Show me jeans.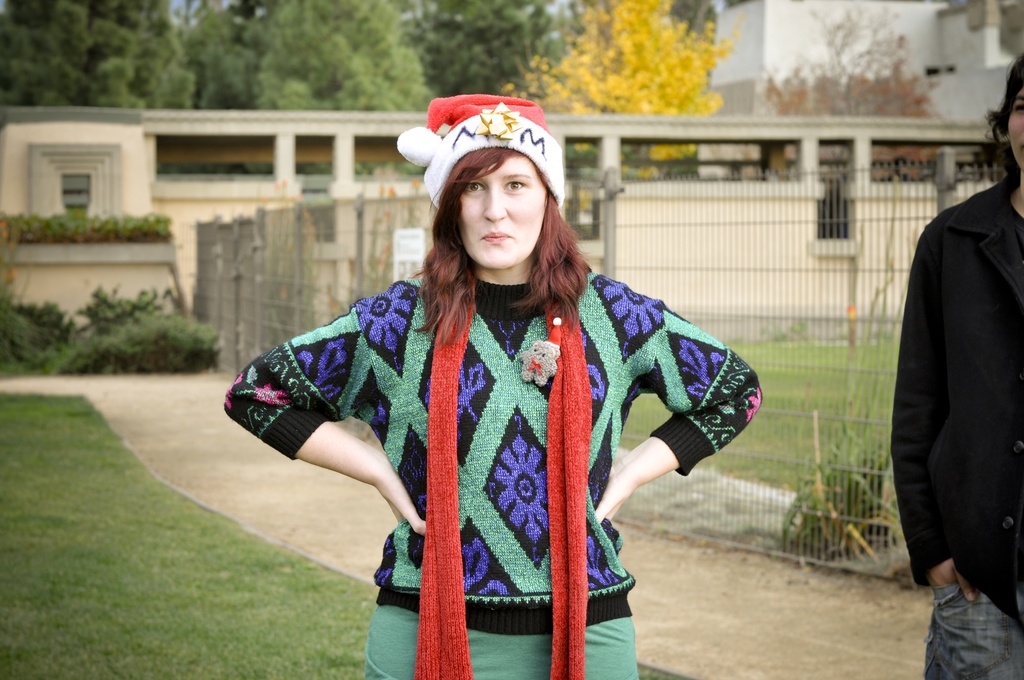
jeans is here: <bbox>935, 583, 1014, 665</bbox>.
